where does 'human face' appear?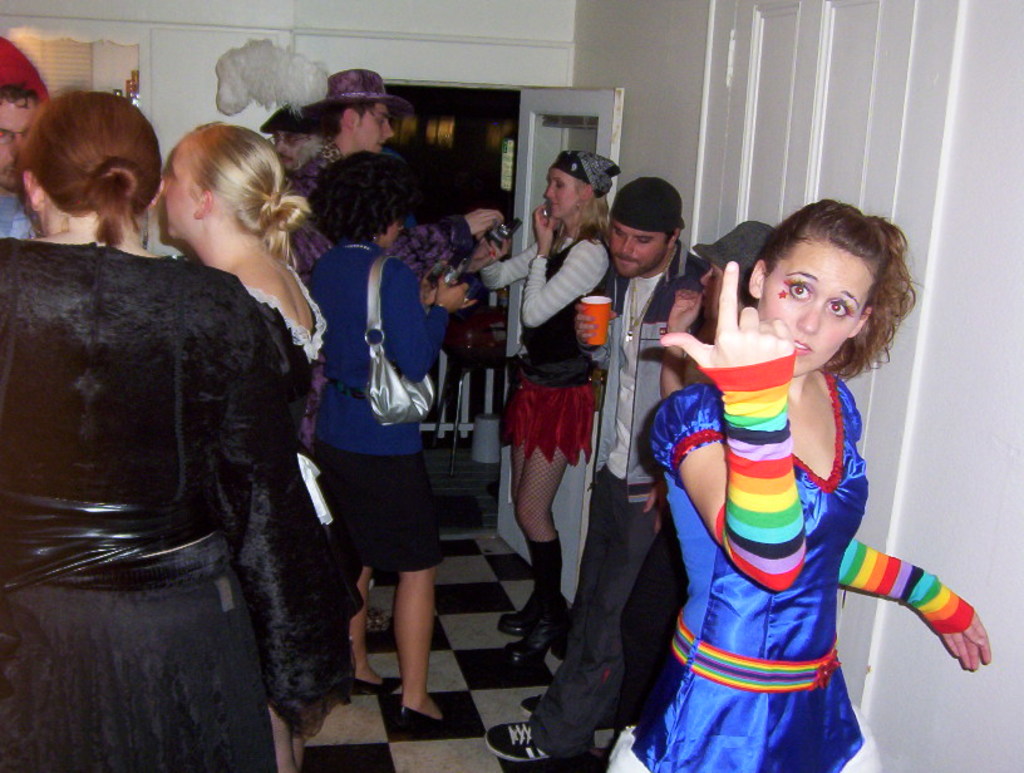
Appears at <box>607,221,665,277</box>.
